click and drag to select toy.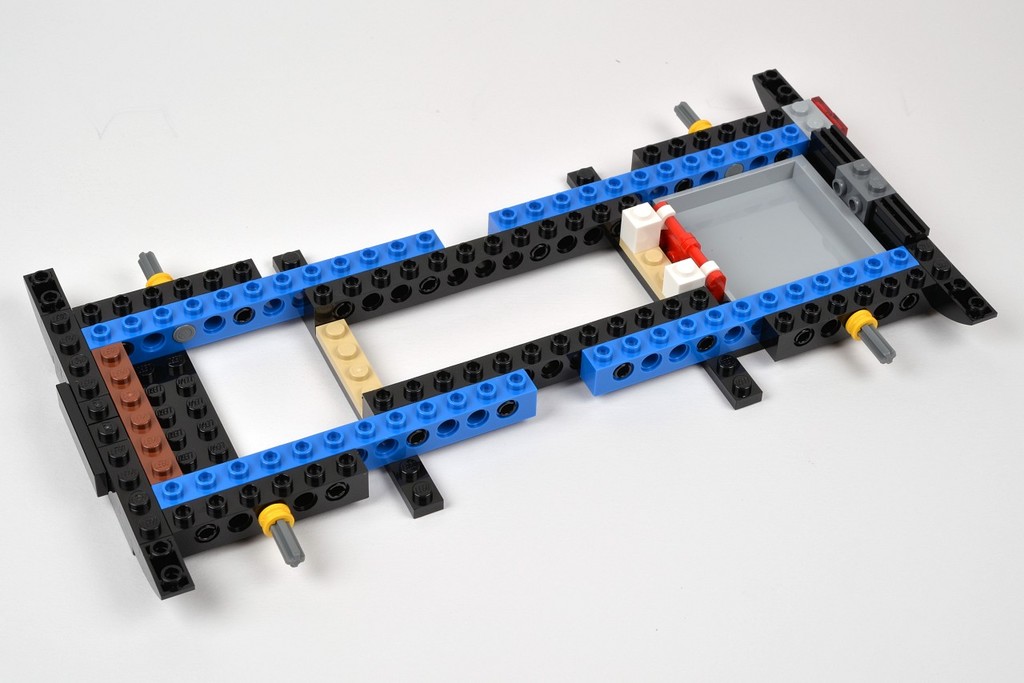
Selection: [18, 62, 999, 601].
